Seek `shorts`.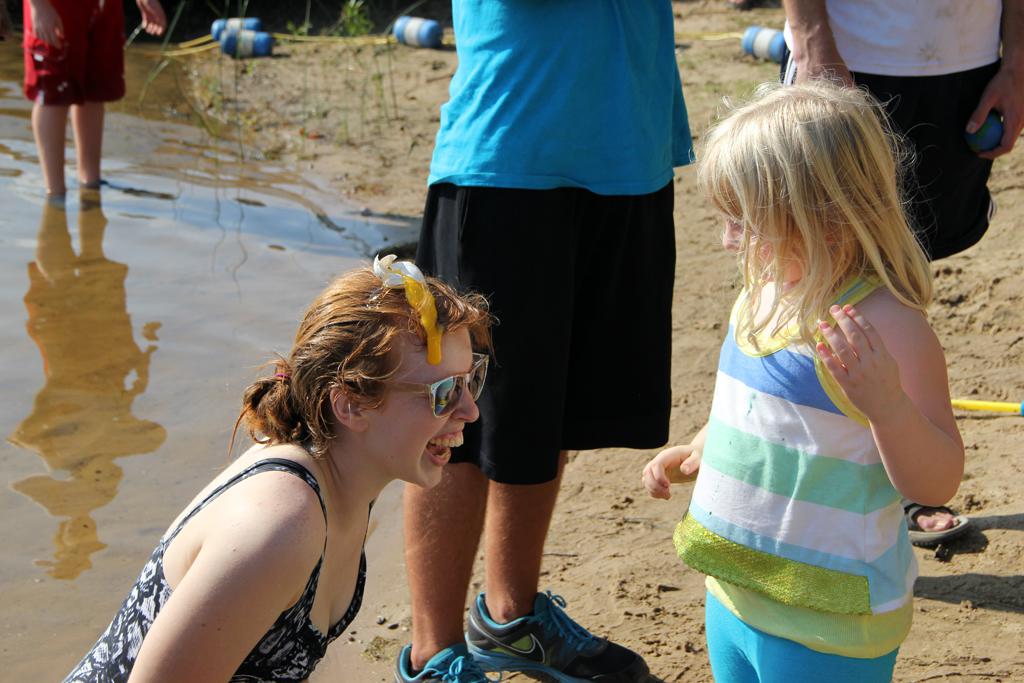
BBox(441, 192, 694, 475).
